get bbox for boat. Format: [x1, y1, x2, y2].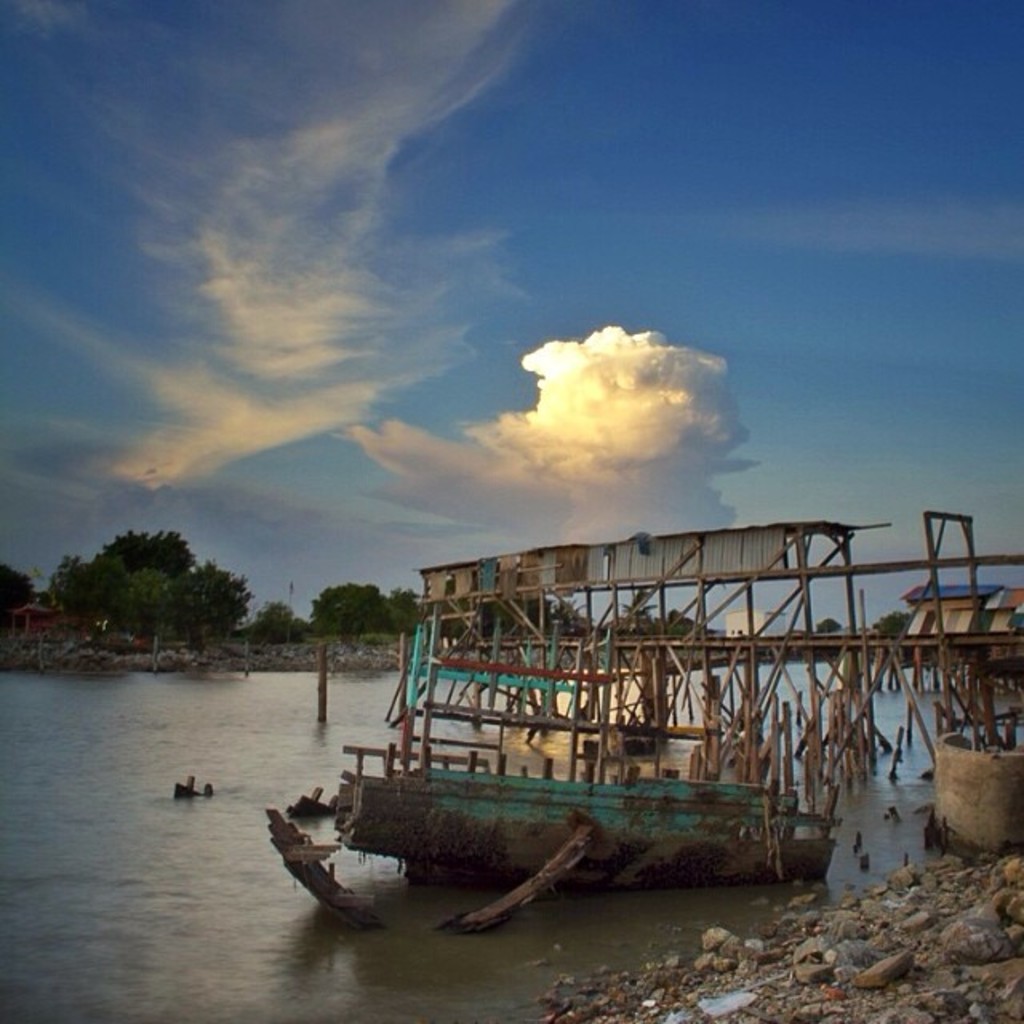
[317, 589, 914, 882].
